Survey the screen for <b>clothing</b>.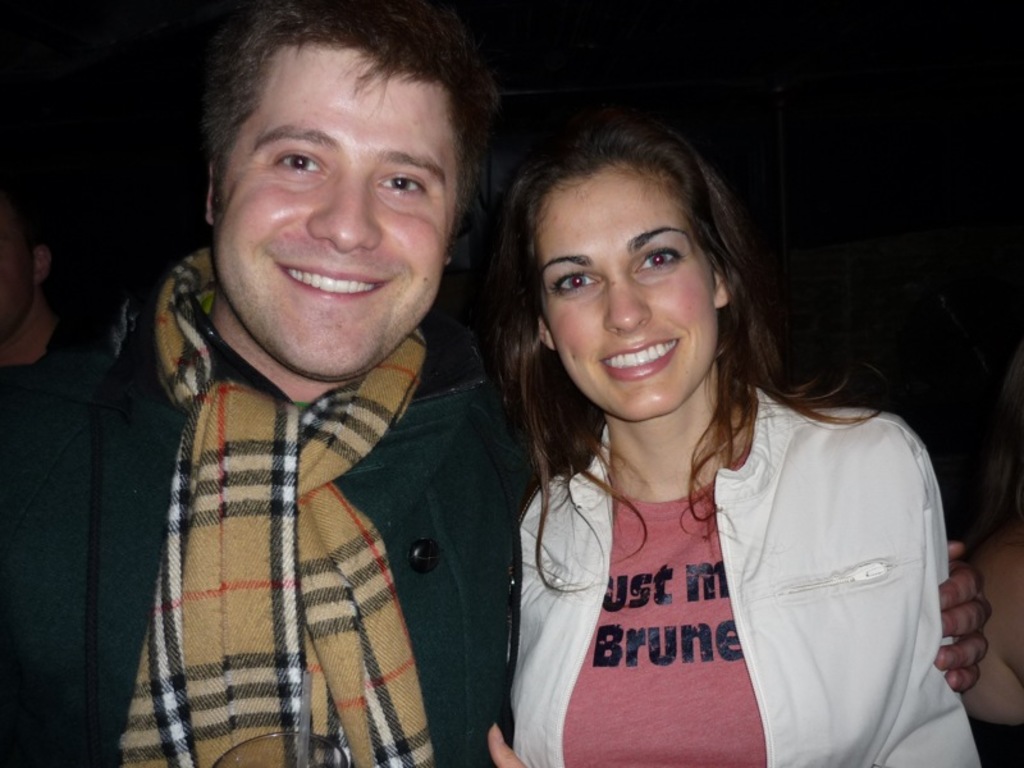
Survey found: BBox(509, 367, 984, 767).
